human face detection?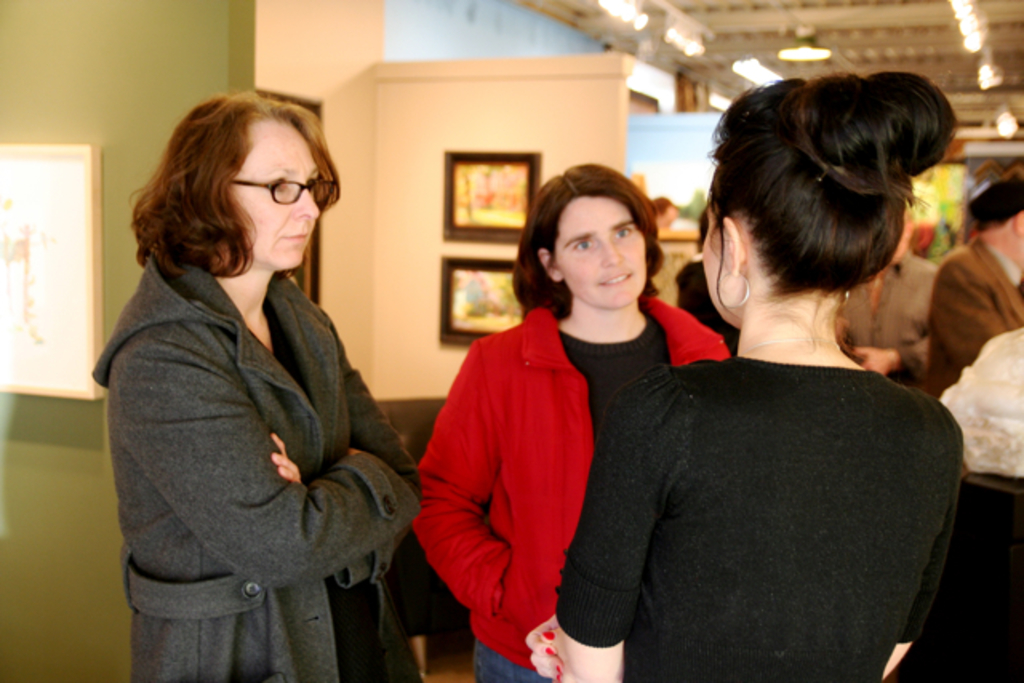
699 216 734 314
